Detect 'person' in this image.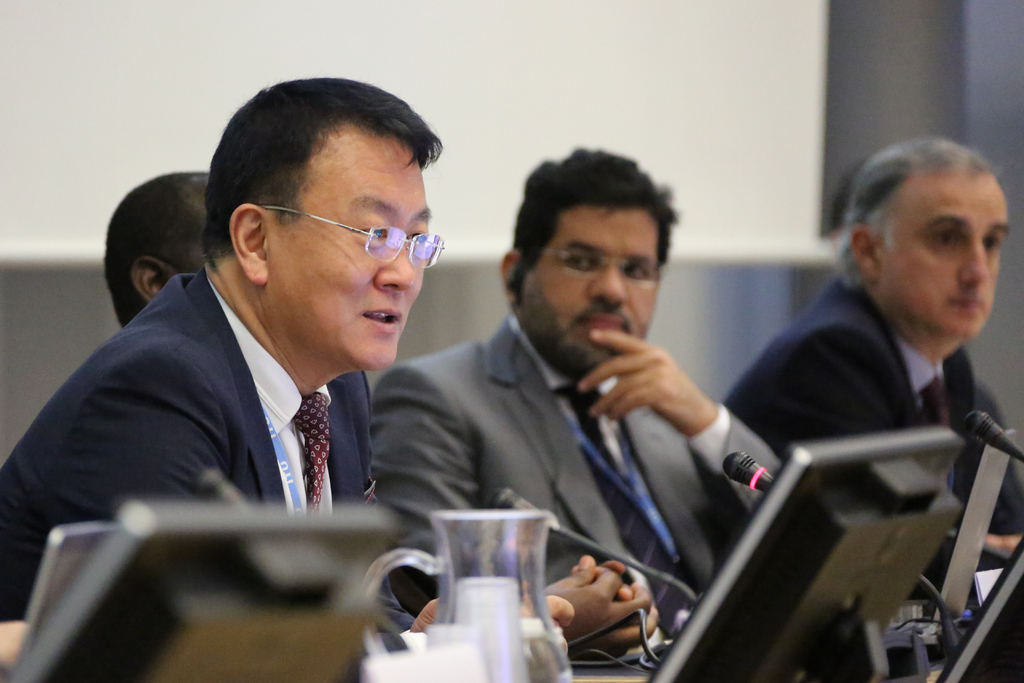
Detection: {"left": 0, "top": 79, "right": 569, "bottom": 682}.
